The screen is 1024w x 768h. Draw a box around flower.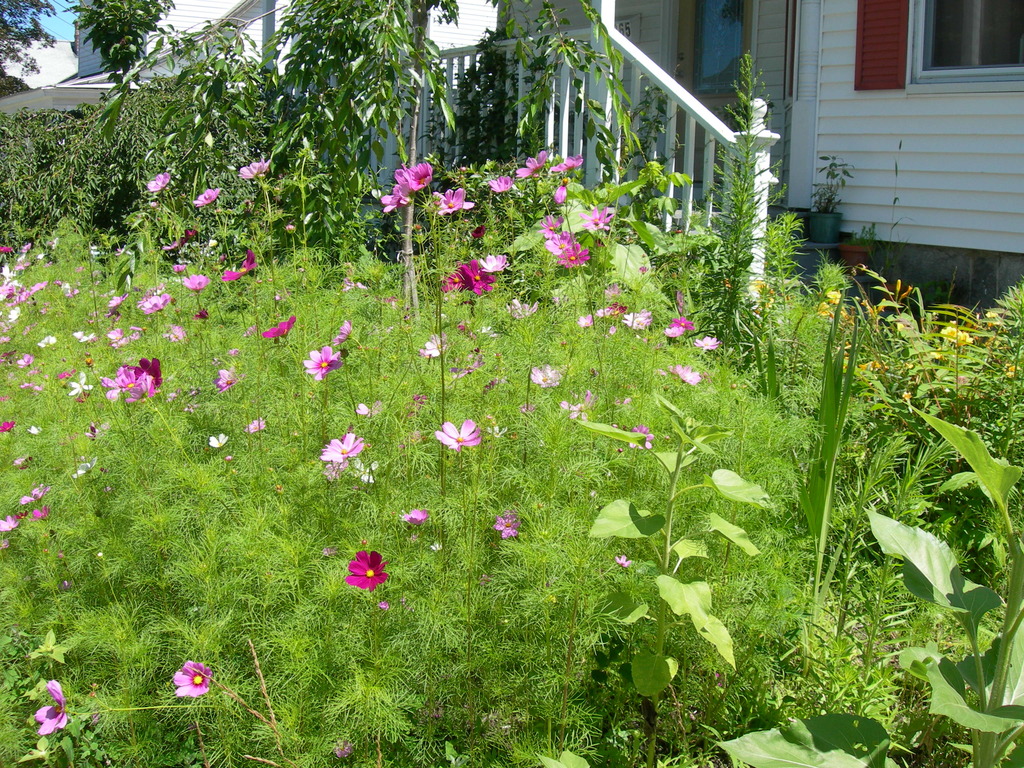
box=[577, 199, 616, 233].
